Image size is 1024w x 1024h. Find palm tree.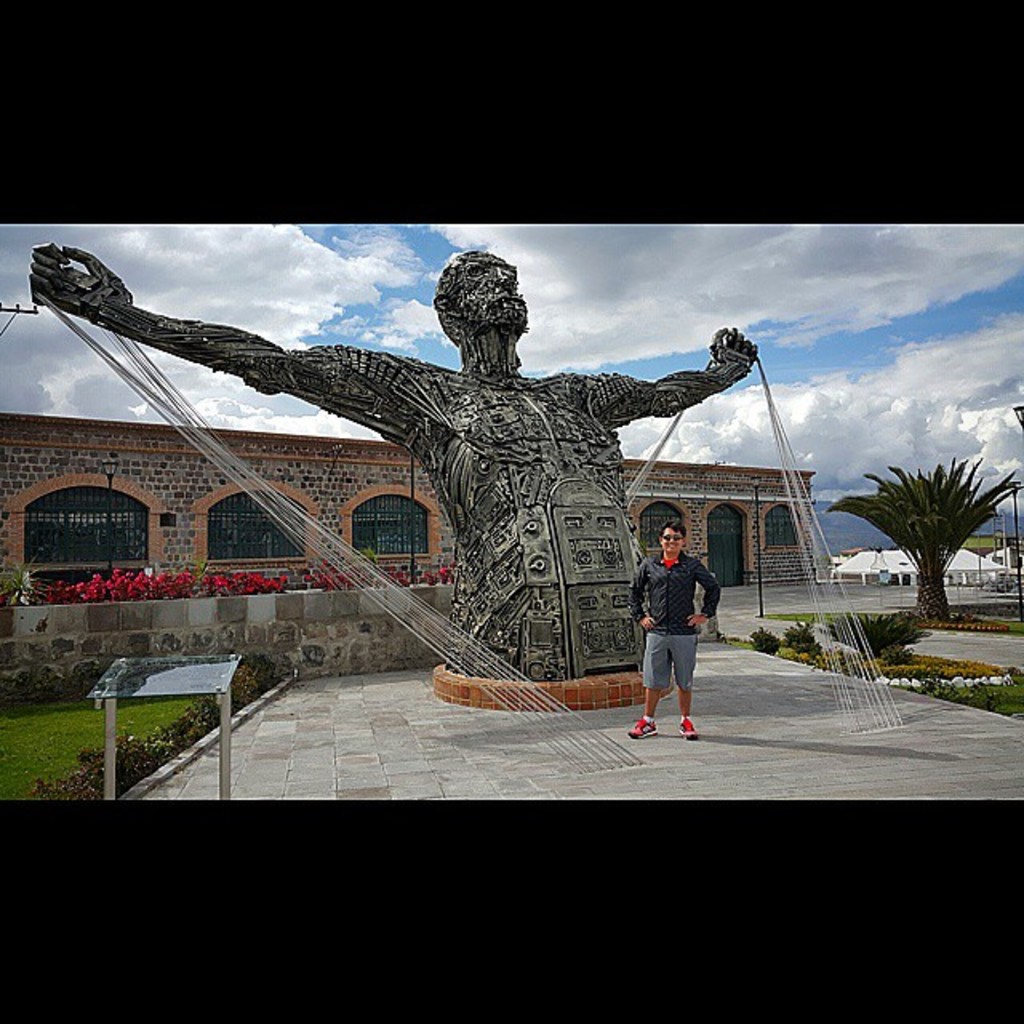
bbox(872, 448, 998, 626).
